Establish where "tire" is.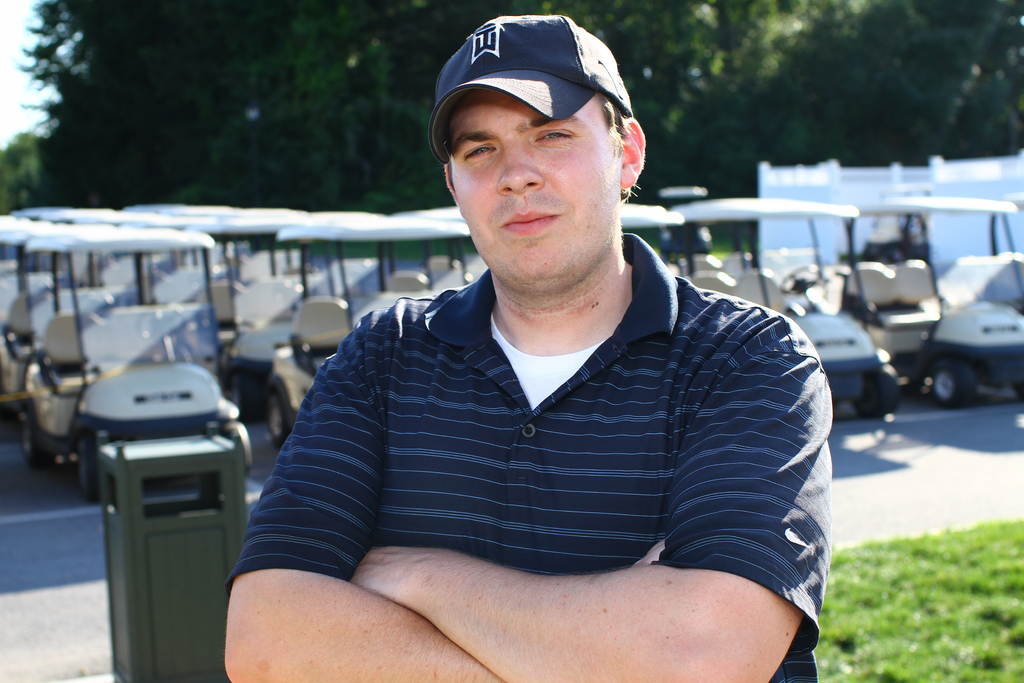
Established at bbox=(82, 440, 100, 502).
